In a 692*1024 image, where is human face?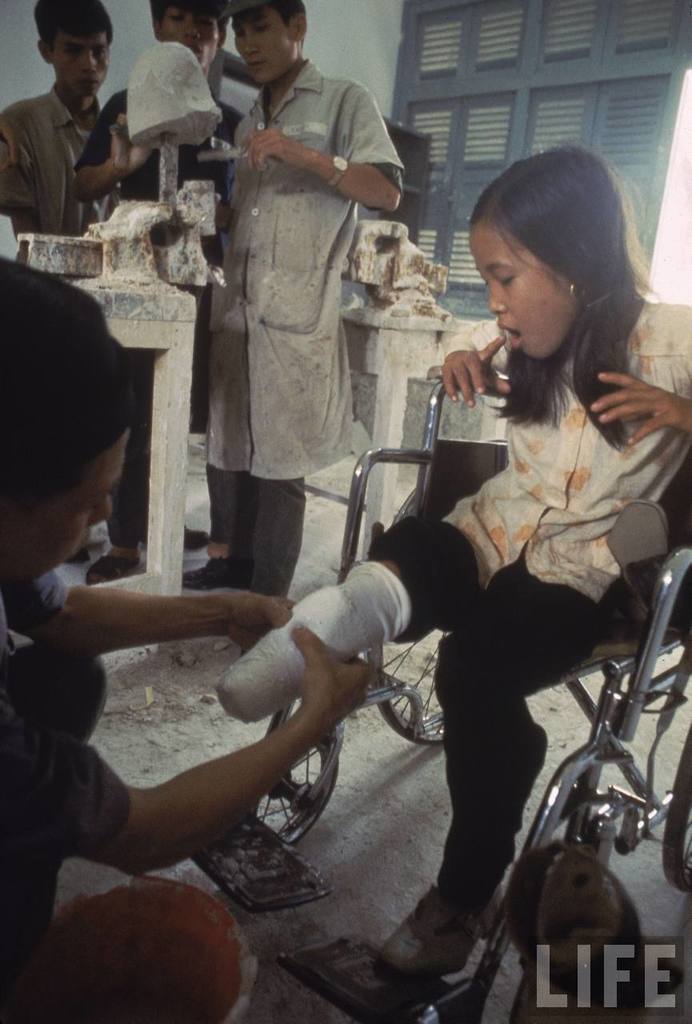
161 10 226 62.
